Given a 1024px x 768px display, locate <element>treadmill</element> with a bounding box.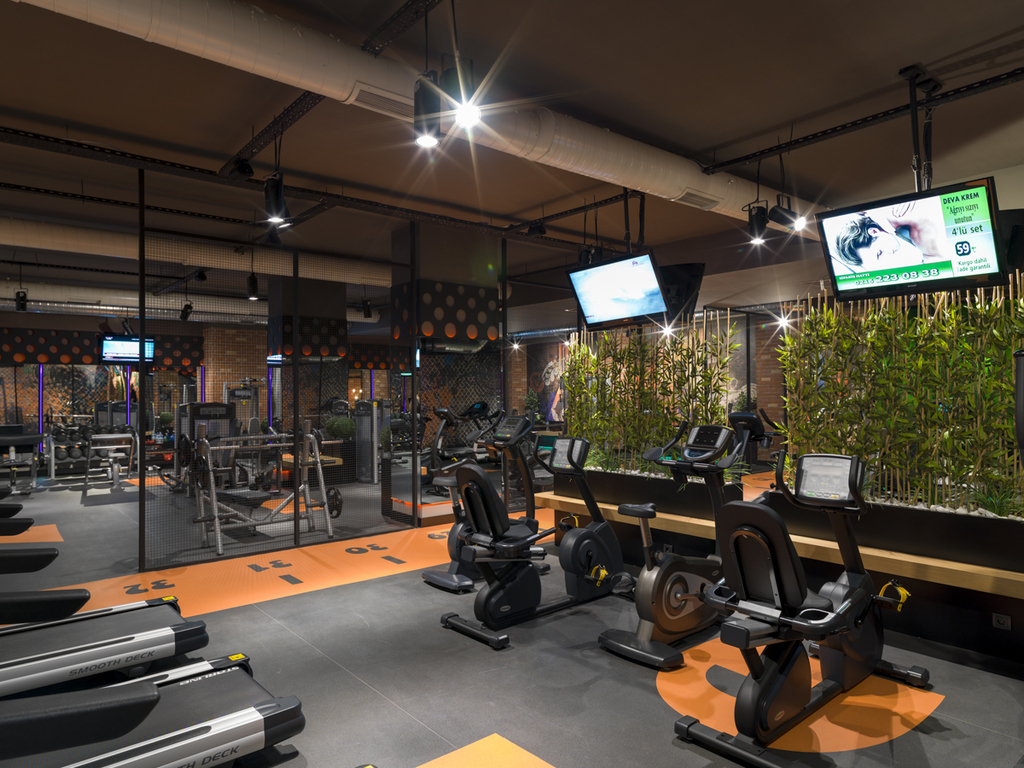
Located: <region>0, 625, 330, 766</region>.
